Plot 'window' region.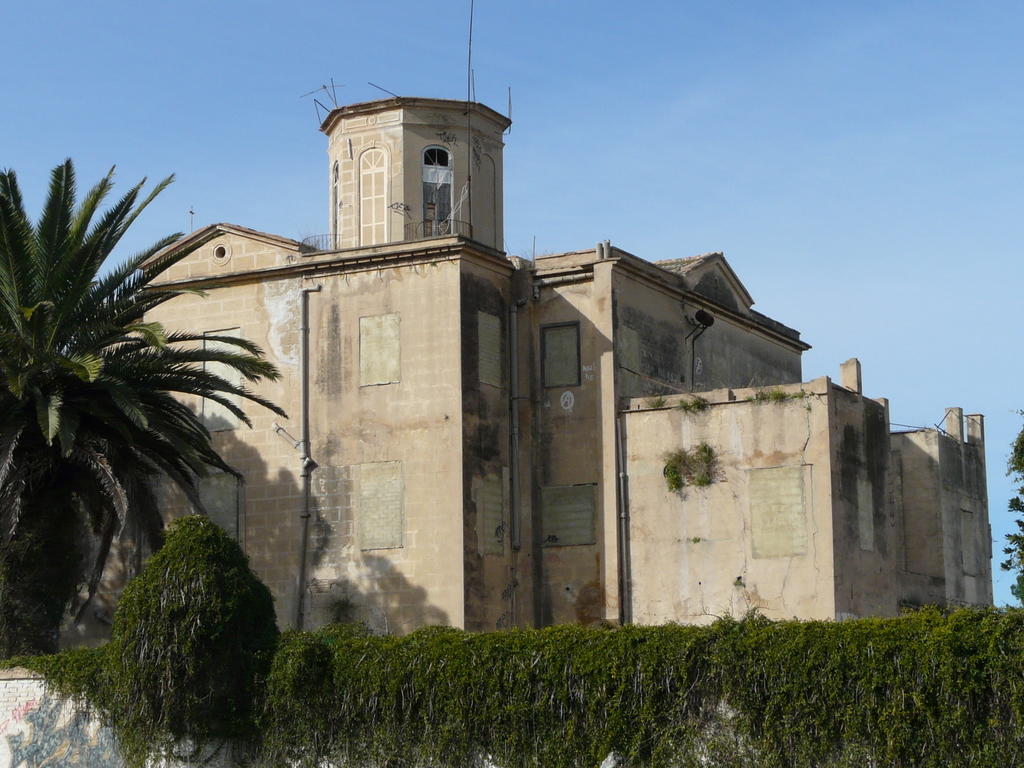
Plotted at left=354, top=138, right=392, bottom=247.
